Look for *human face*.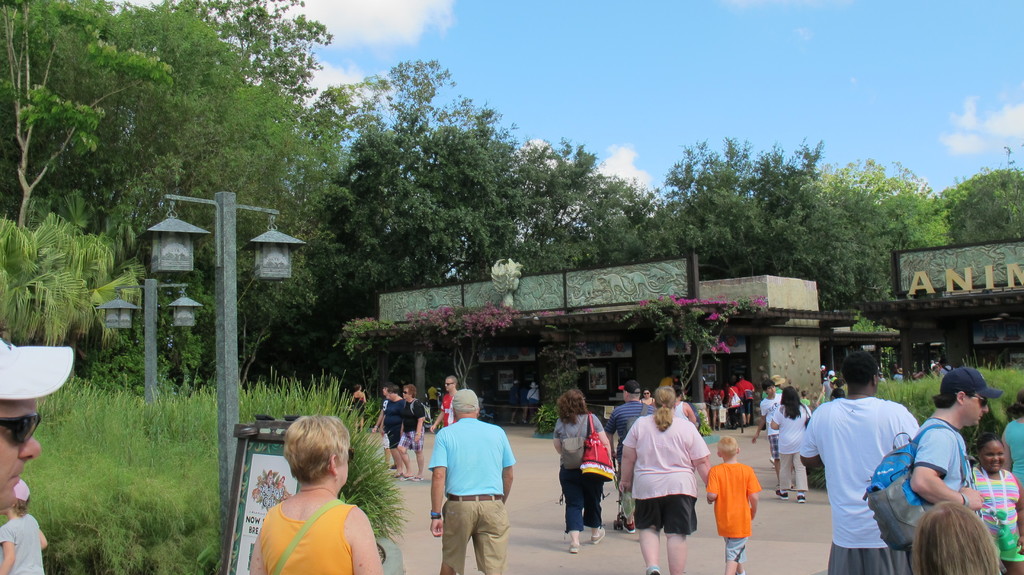
Found: 982, 442, 1007, 473.
